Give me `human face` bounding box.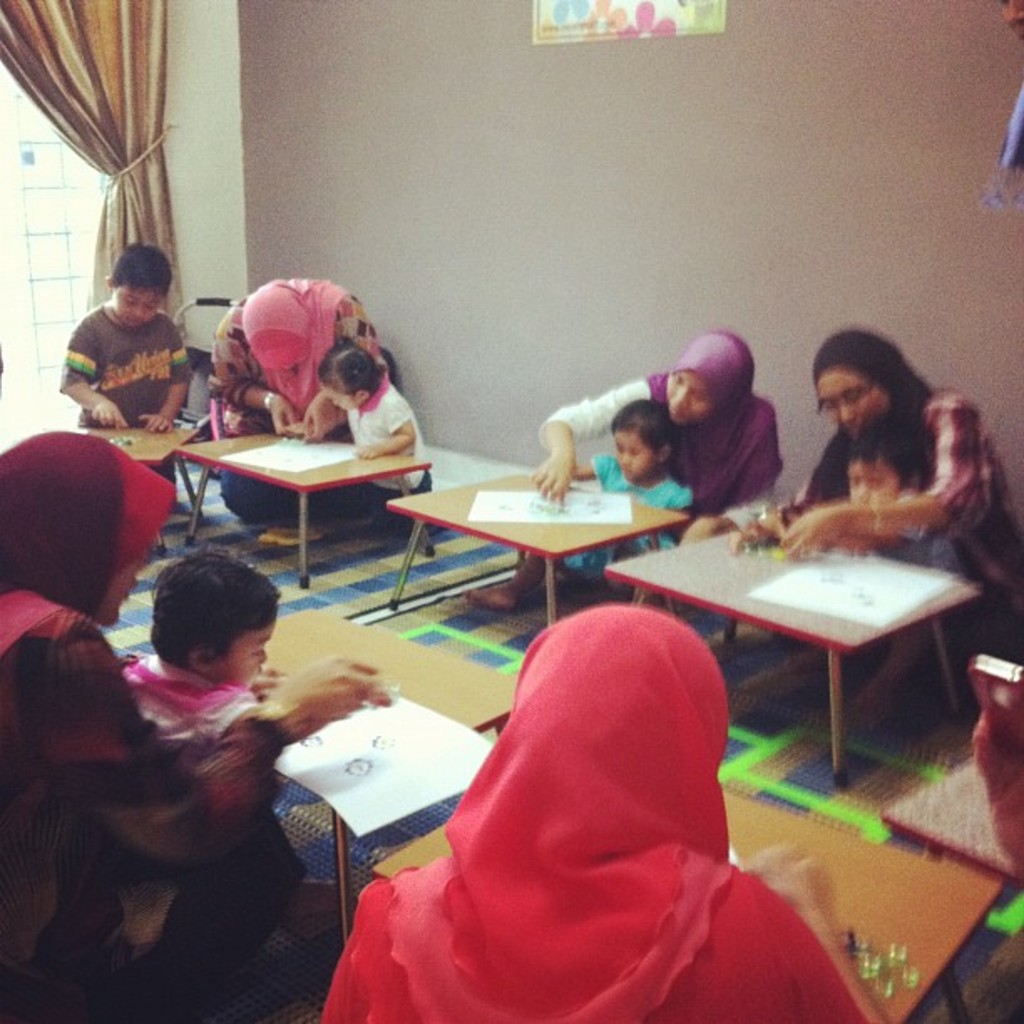
pyautogui.locateOnScreen(616, 425, 658, 477).
